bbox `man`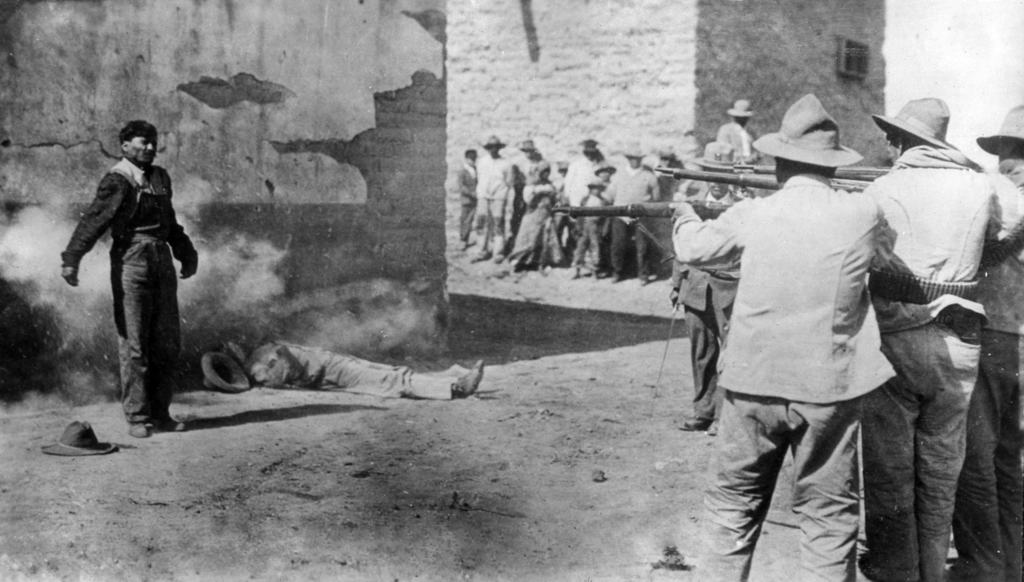
<box>716,102,762,188</box>
